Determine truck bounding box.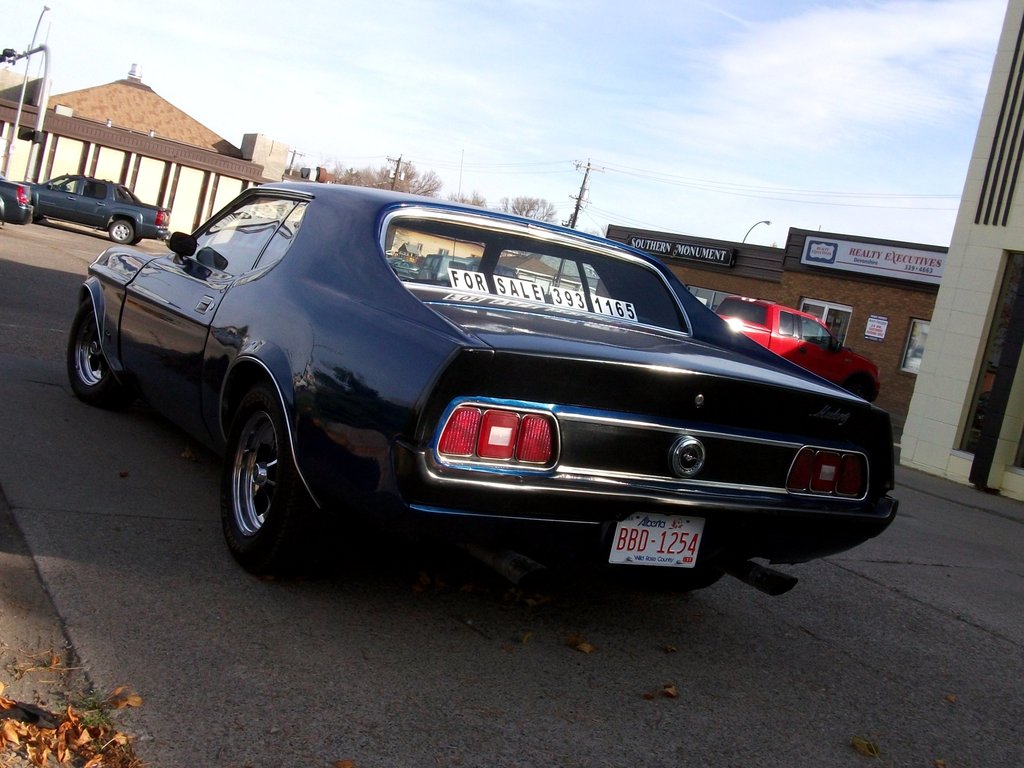
Determined: left=0, top=175, right=169, bottom=241.
